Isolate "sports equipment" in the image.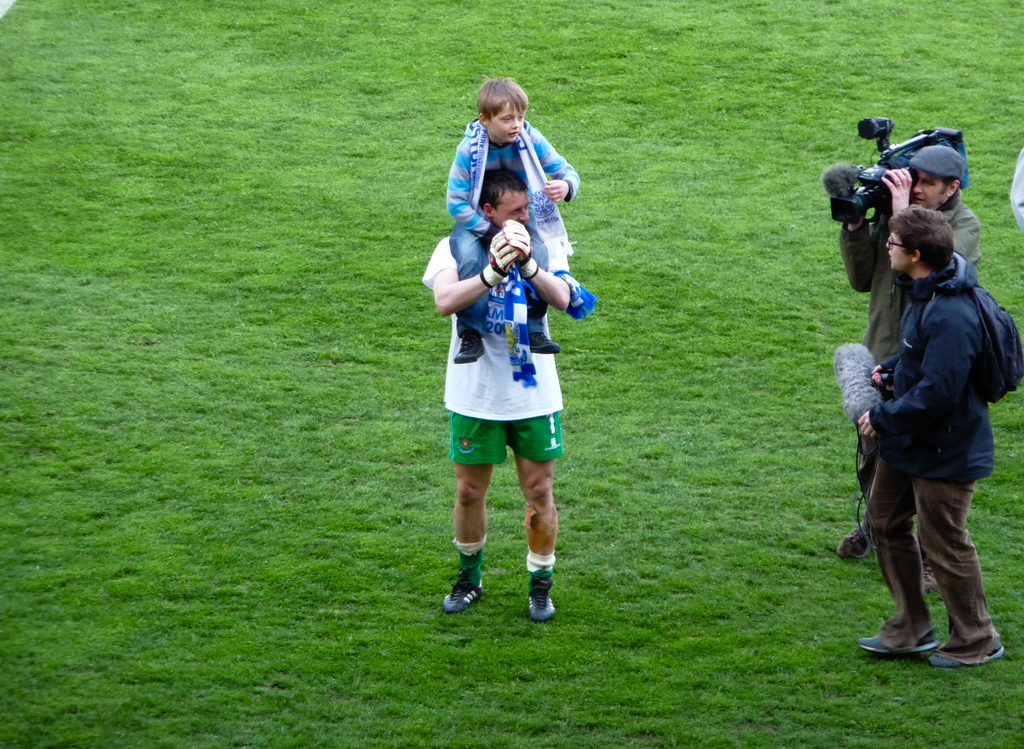
Isolated region: {"left": 505, "top": 220, "right": 538, "bottom": 281}.
